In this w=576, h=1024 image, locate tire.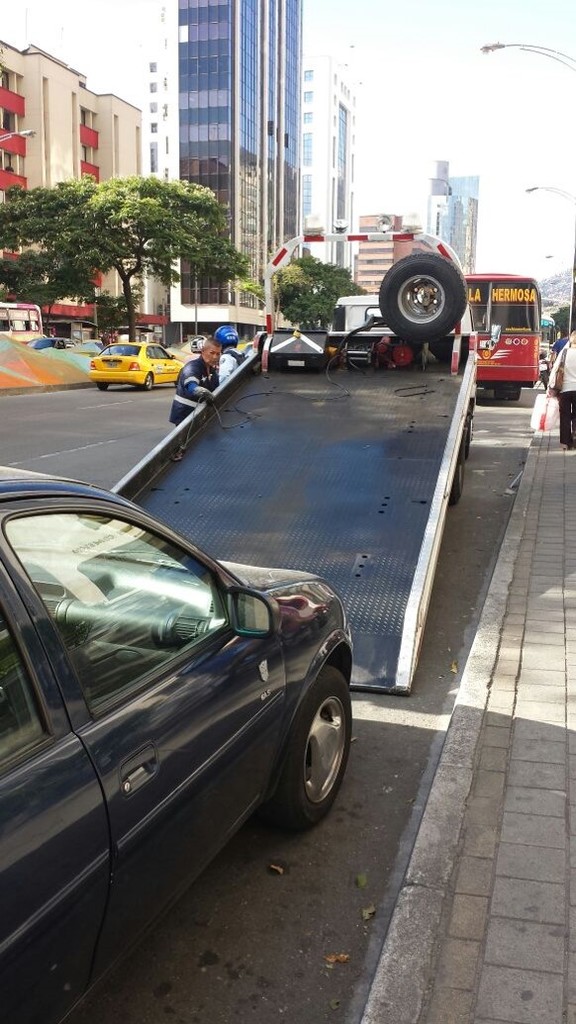
Bounding box: (271, 663, 352, 833).
